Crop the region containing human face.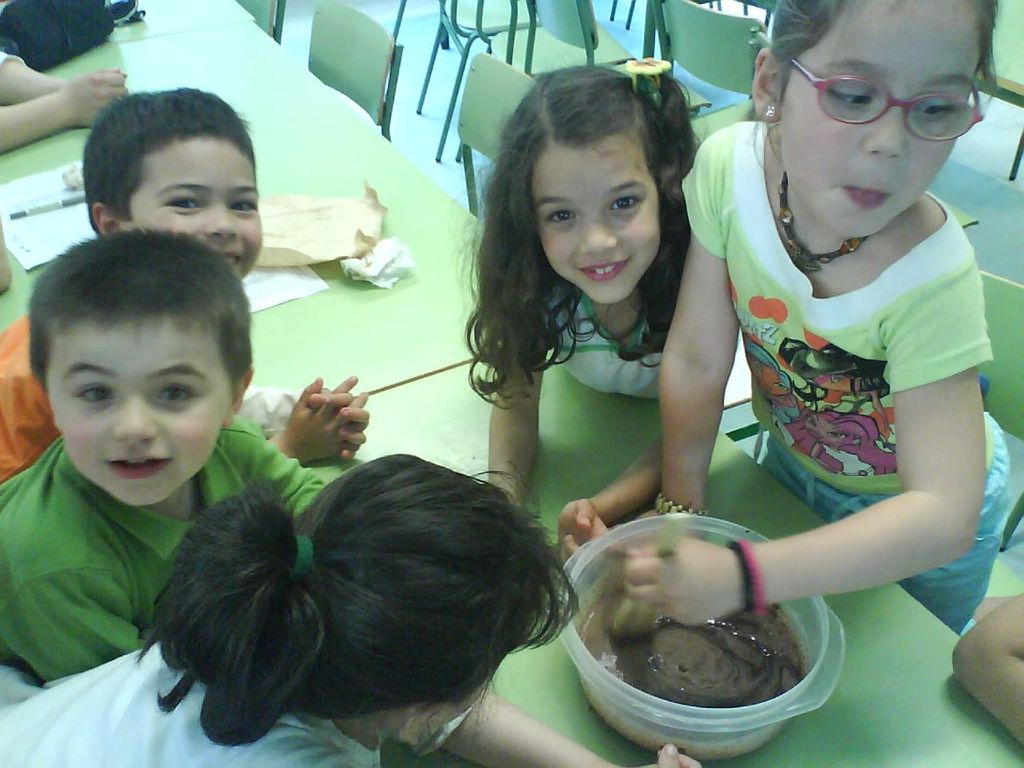
Crop region: <bbox>778, 0, 980, 230</bbox>.
